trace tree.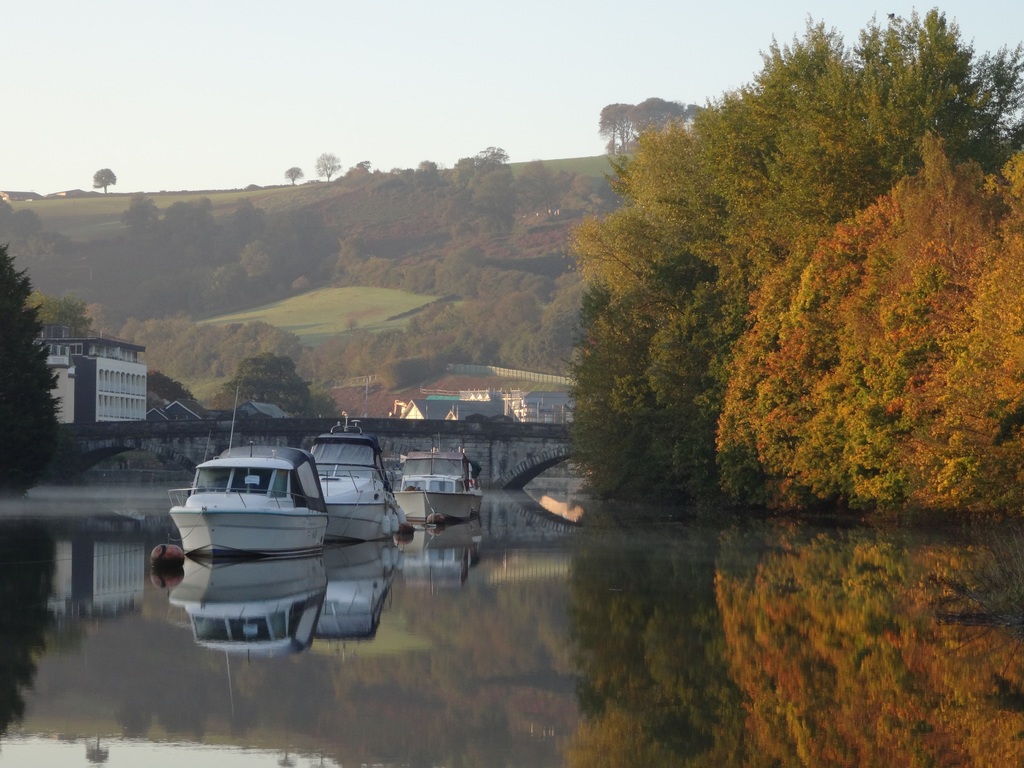
Traced to select_region(0, 240, 63, 500).
